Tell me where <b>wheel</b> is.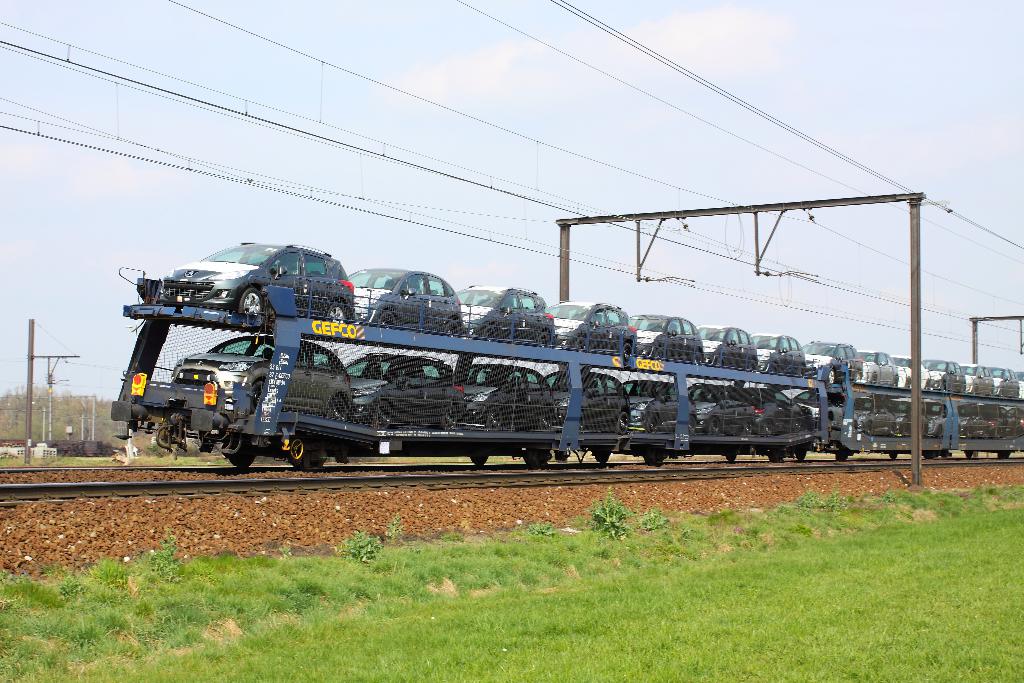
<b>wheel</b> is at BBox(892, 378, 896, 388).
